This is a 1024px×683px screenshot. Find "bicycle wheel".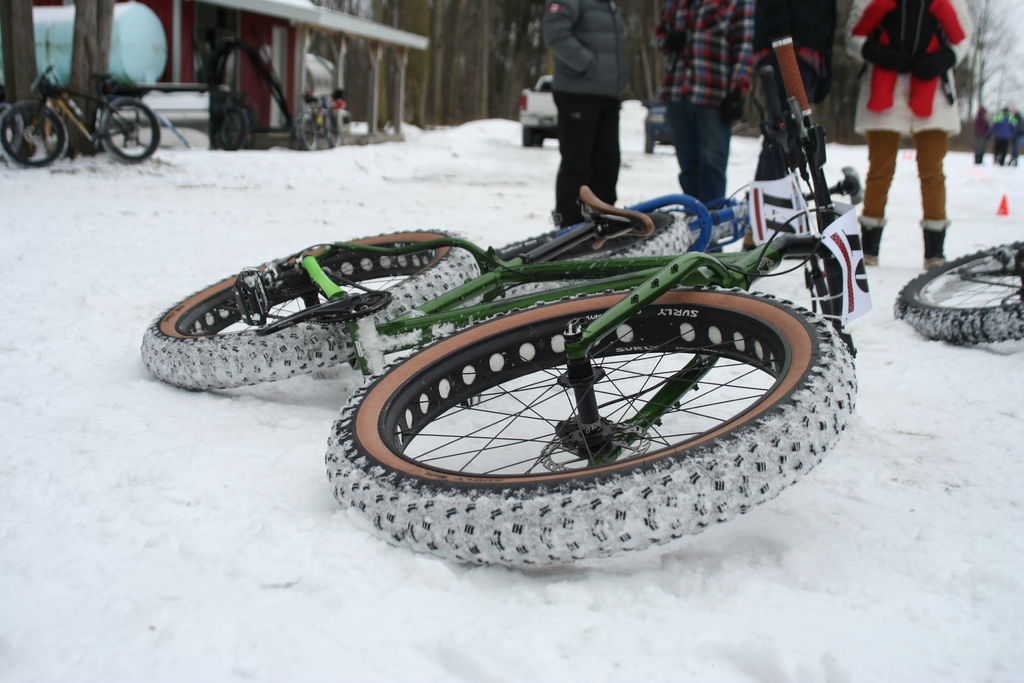
Bounding box: {"left": 98, "top": 95, "right": 158, "bottom": 167}.
